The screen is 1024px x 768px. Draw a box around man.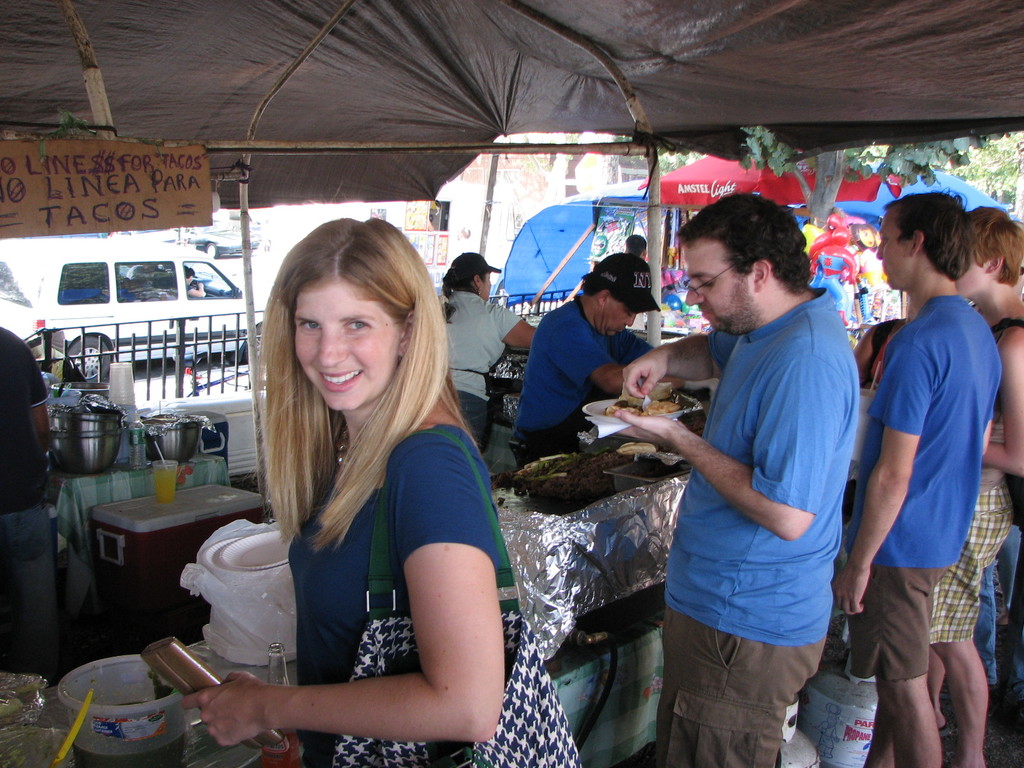
[x1=515, y1=253, x2=657, y2=450].
